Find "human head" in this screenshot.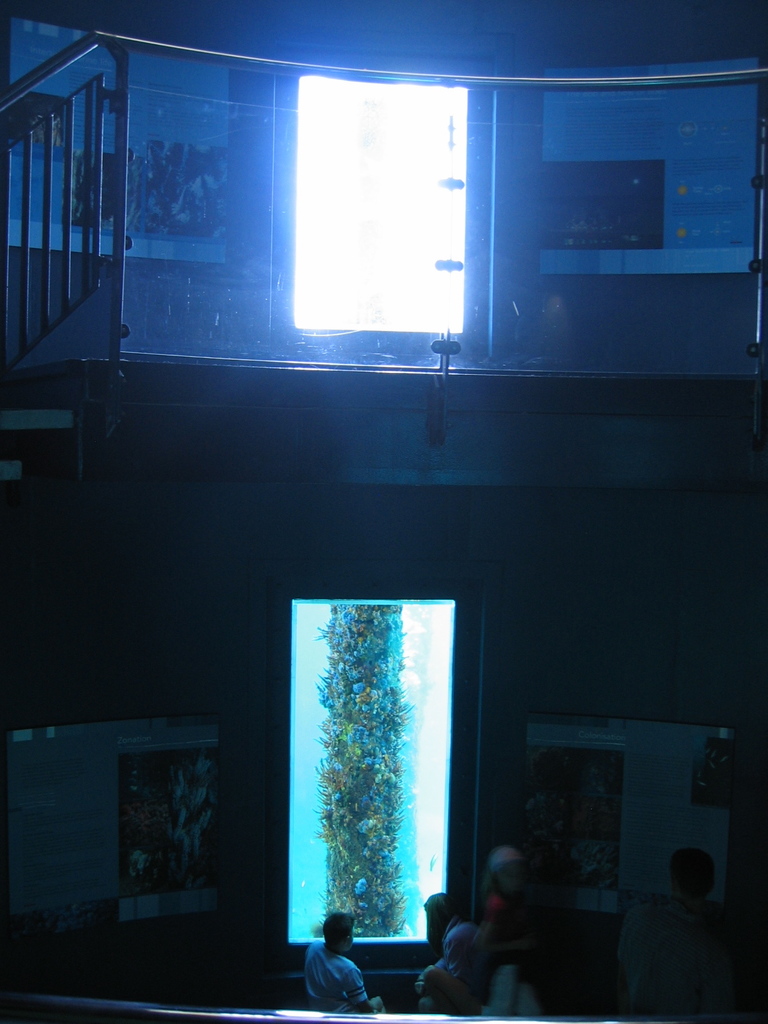
The bounding box for "human head" is l=672, t=840, r=716, b=905.
